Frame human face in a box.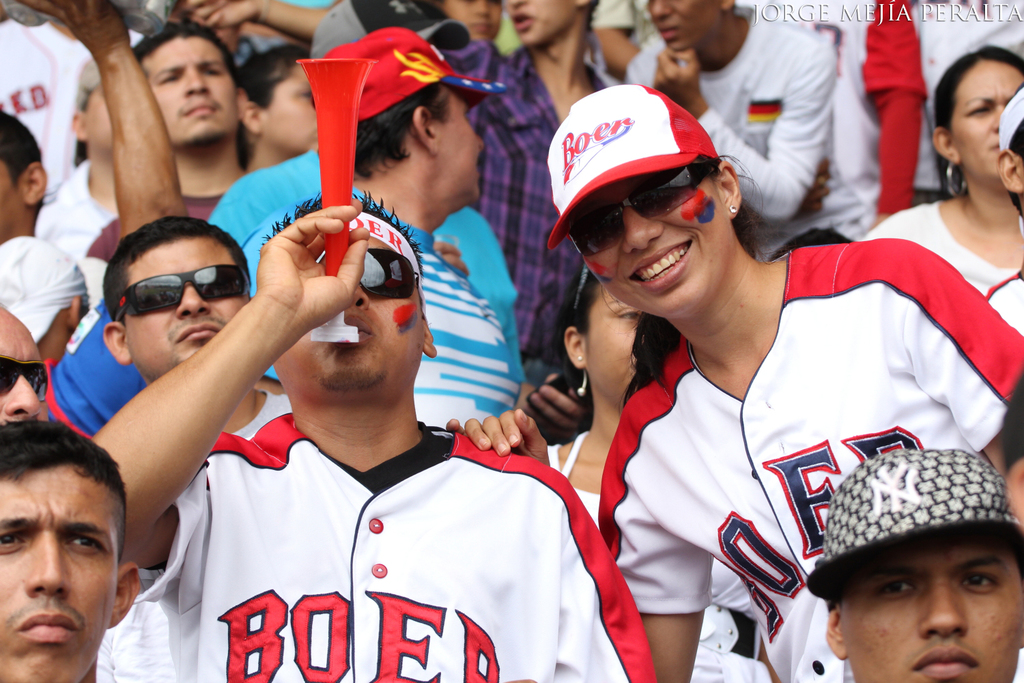
(x1=0, y1=158, x2=25, y2=241).
